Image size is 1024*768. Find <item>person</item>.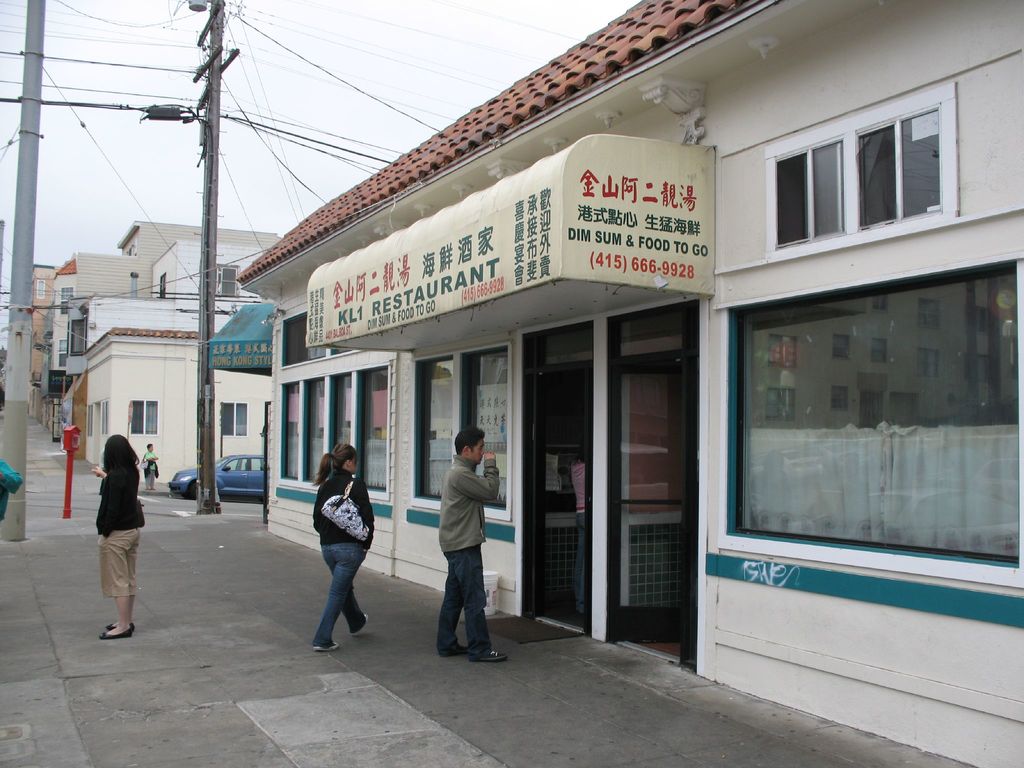
(x1=307, y1=442, x2=376, y2=653).
